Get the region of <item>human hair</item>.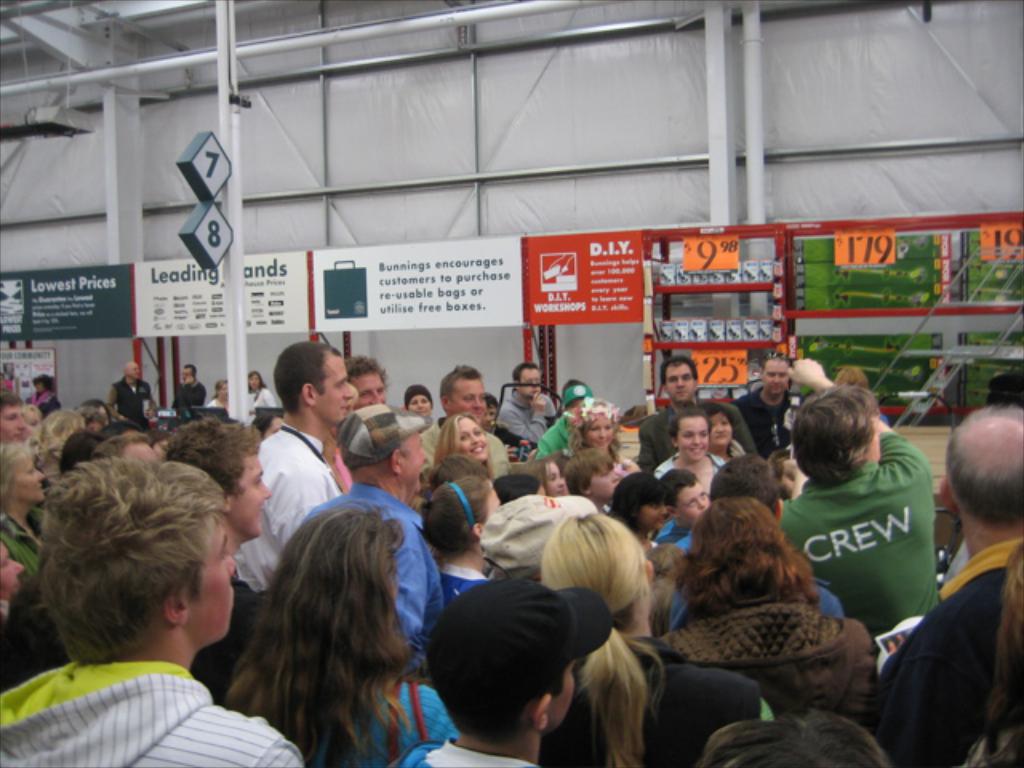
(x1=38, y1=461, x2=226, y2=667).
